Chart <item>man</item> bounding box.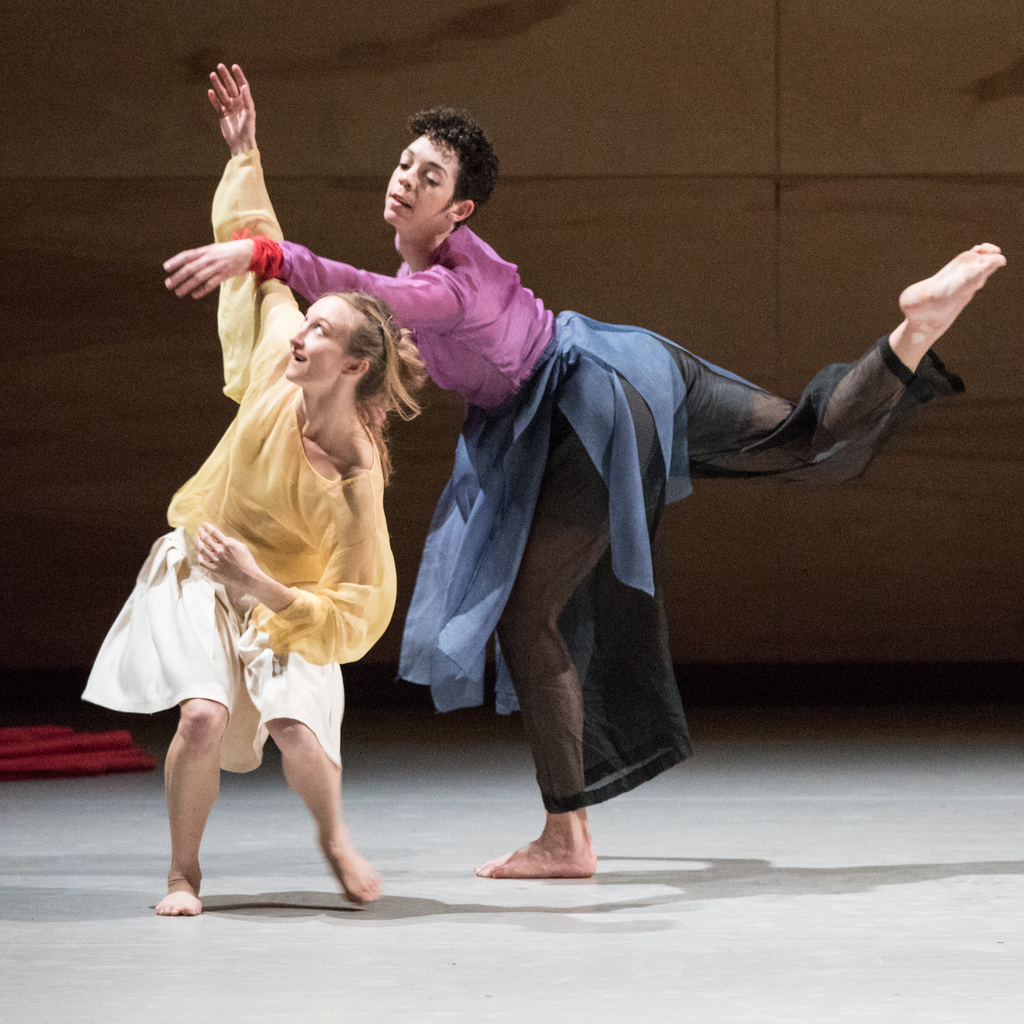
Charted: left=164, top=106, right=1003, bottom=877.
